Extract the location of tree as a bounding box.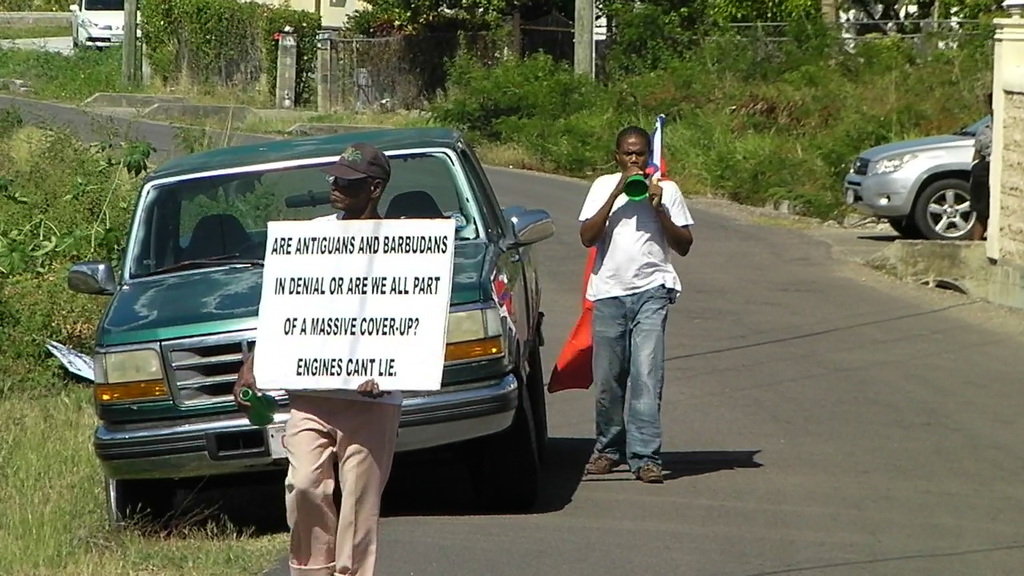
[left=358, top=0, right=533, bottom=102].
